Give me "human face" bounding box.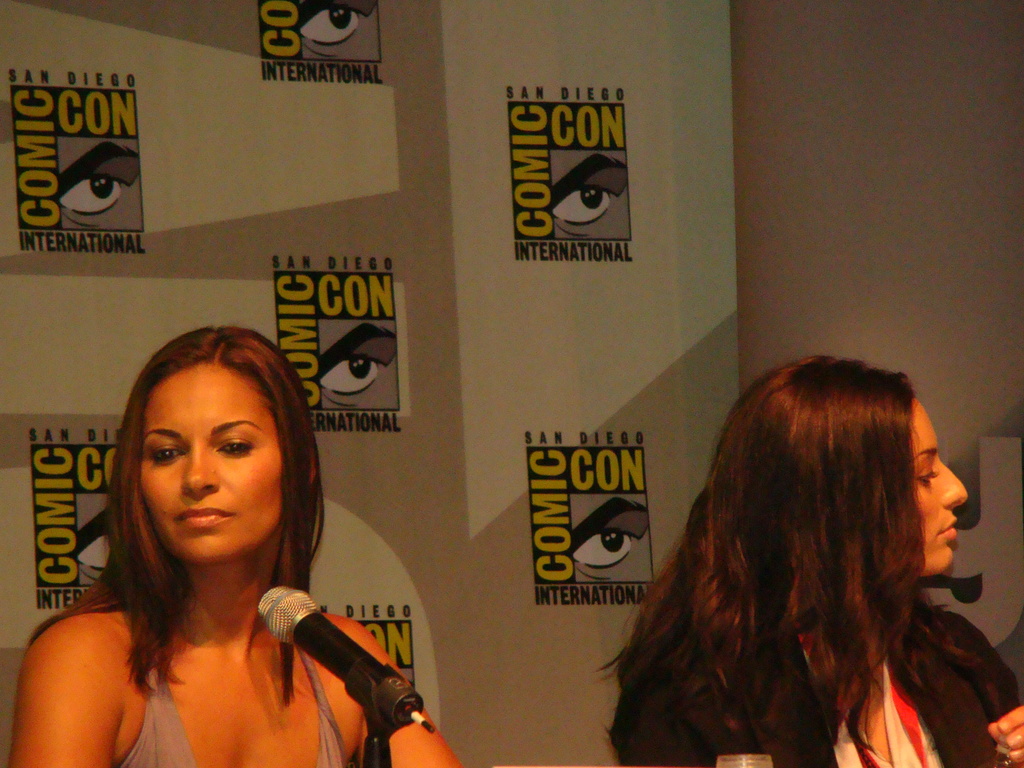
309/316/395/404.
